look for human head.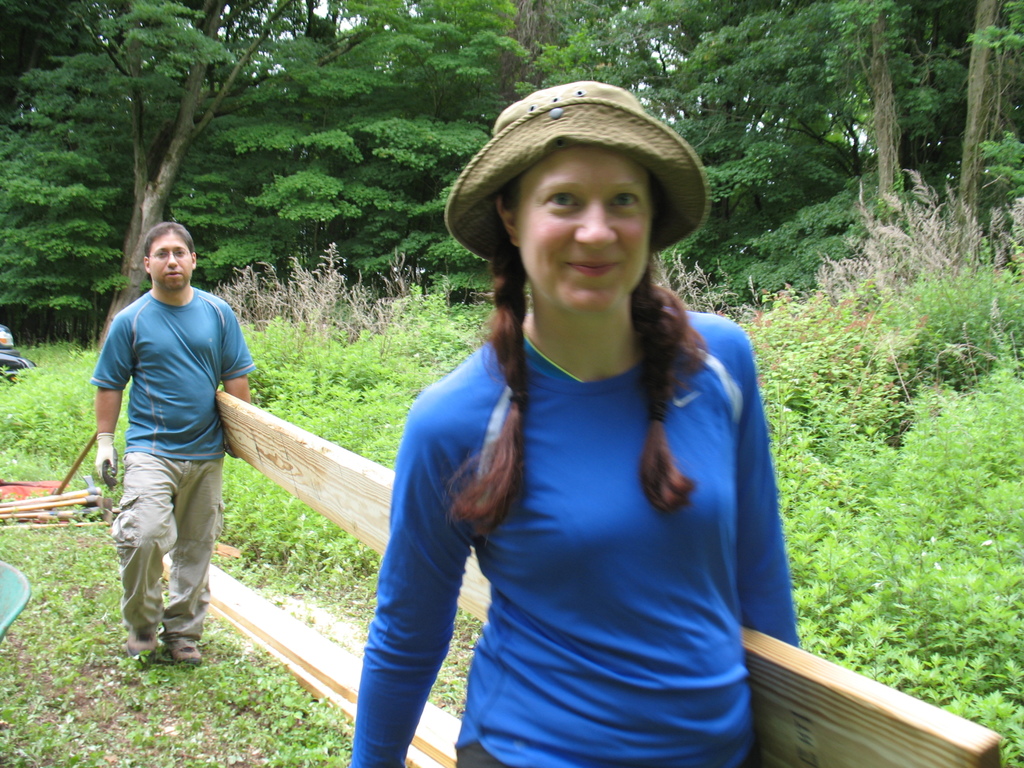
Found: (439,76,710,335).
